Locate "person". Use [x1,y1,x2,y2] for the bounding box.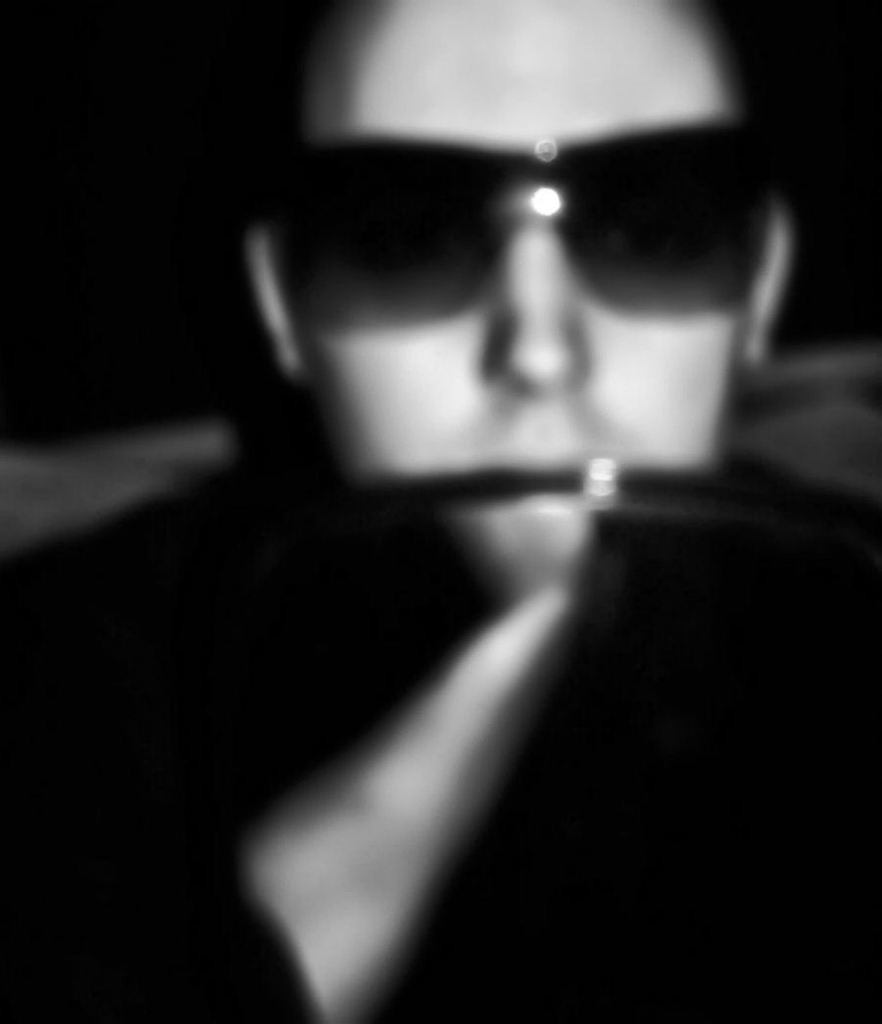
[0,4,880,1023].
